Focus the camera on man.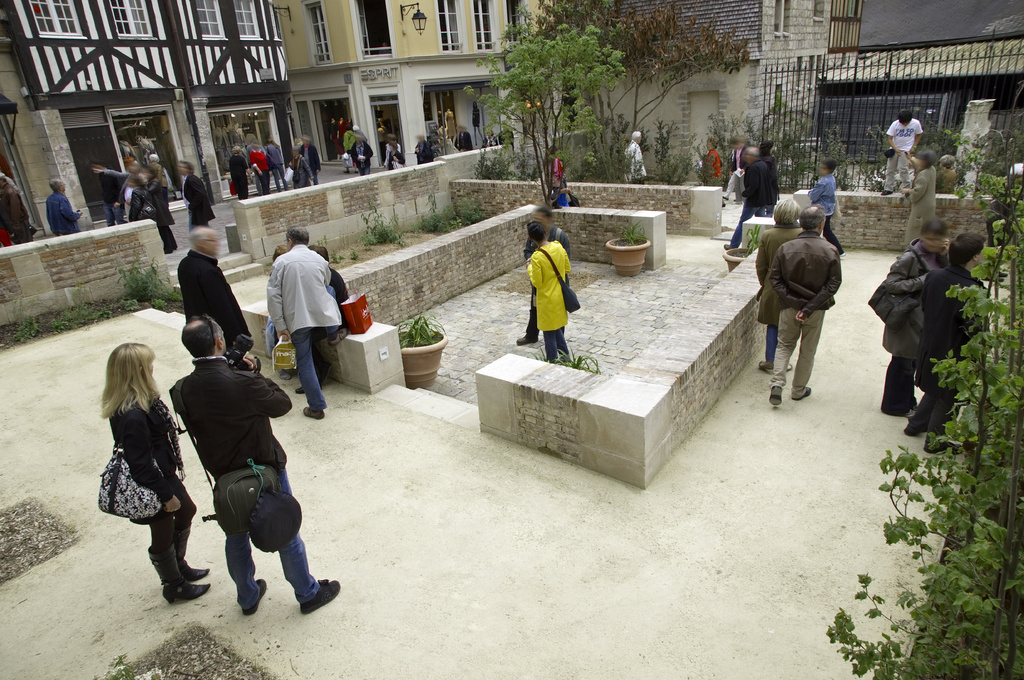
Focus region: x1=517 y1=206 x2=572 y2=347.
